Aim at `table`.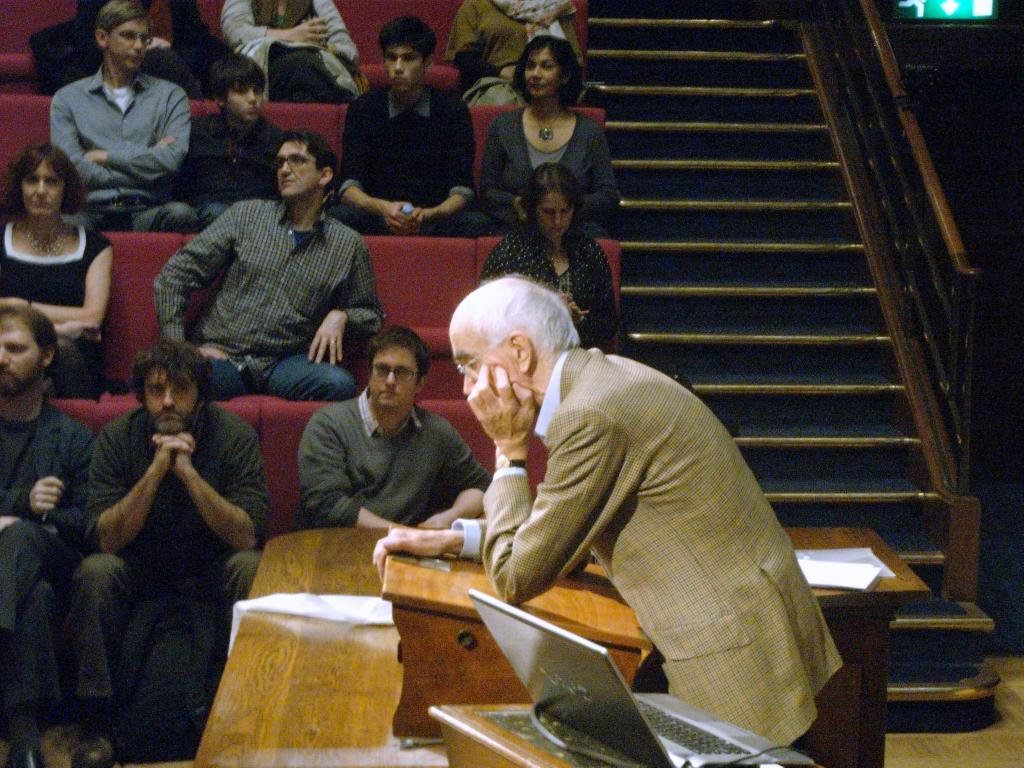
Aimed at region(191, 526, 448, 767).
